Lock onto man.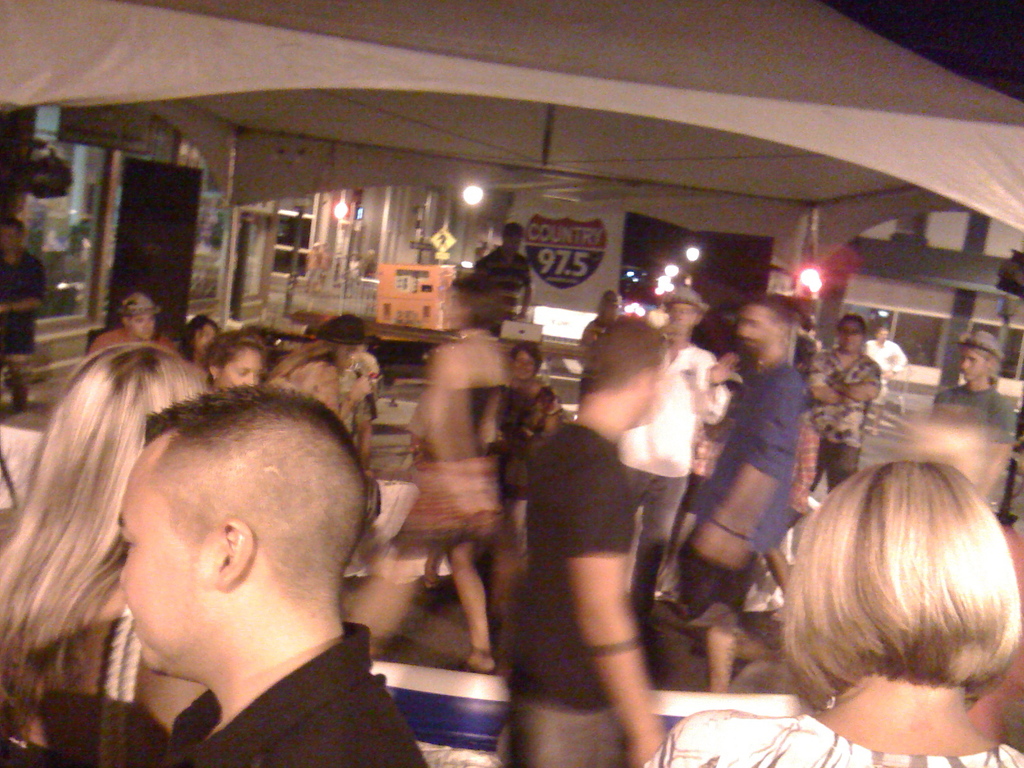
Locked: [932, 326, 1014, 490].
